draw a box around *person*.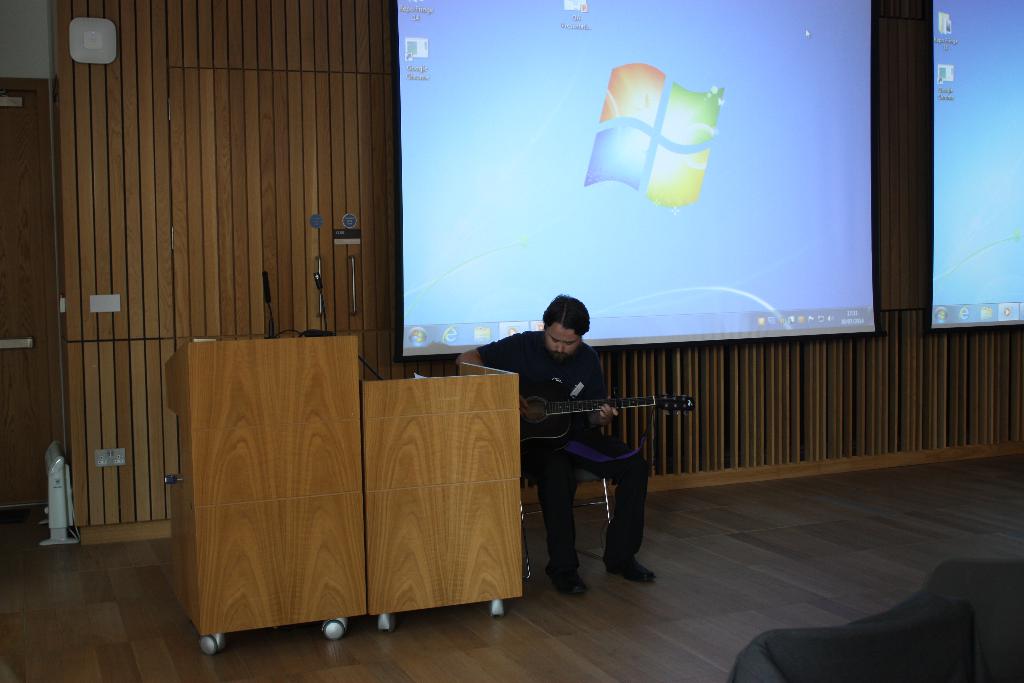
rect(516, 292, 660, 605).
